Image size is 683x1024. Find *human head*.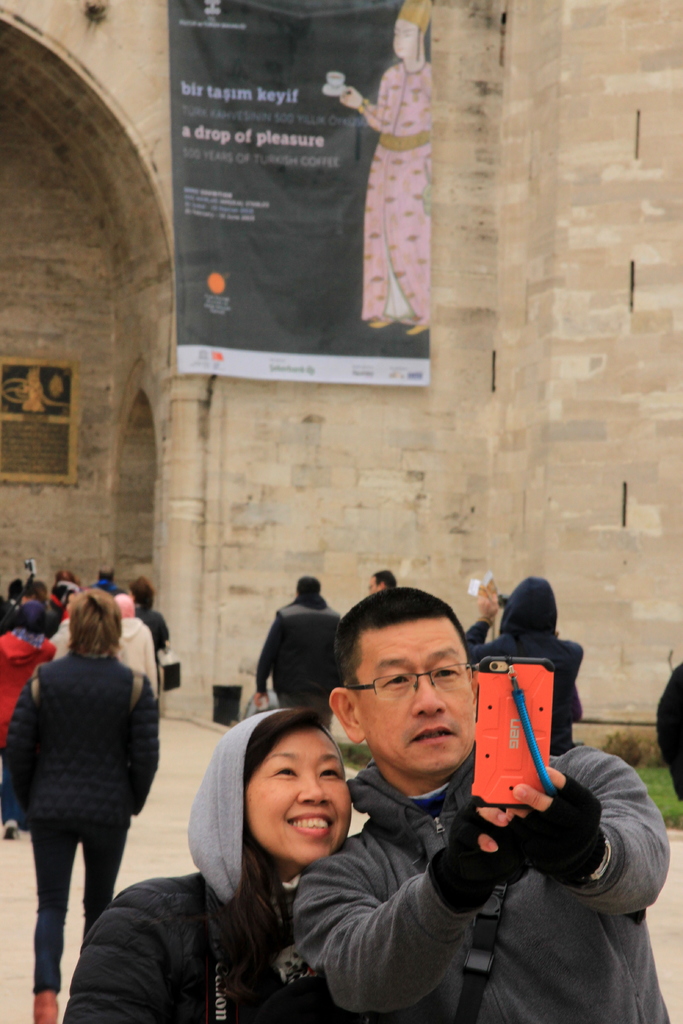
{"x1": 202, "y1": 705, "x2": 355, "y2": 874}.
